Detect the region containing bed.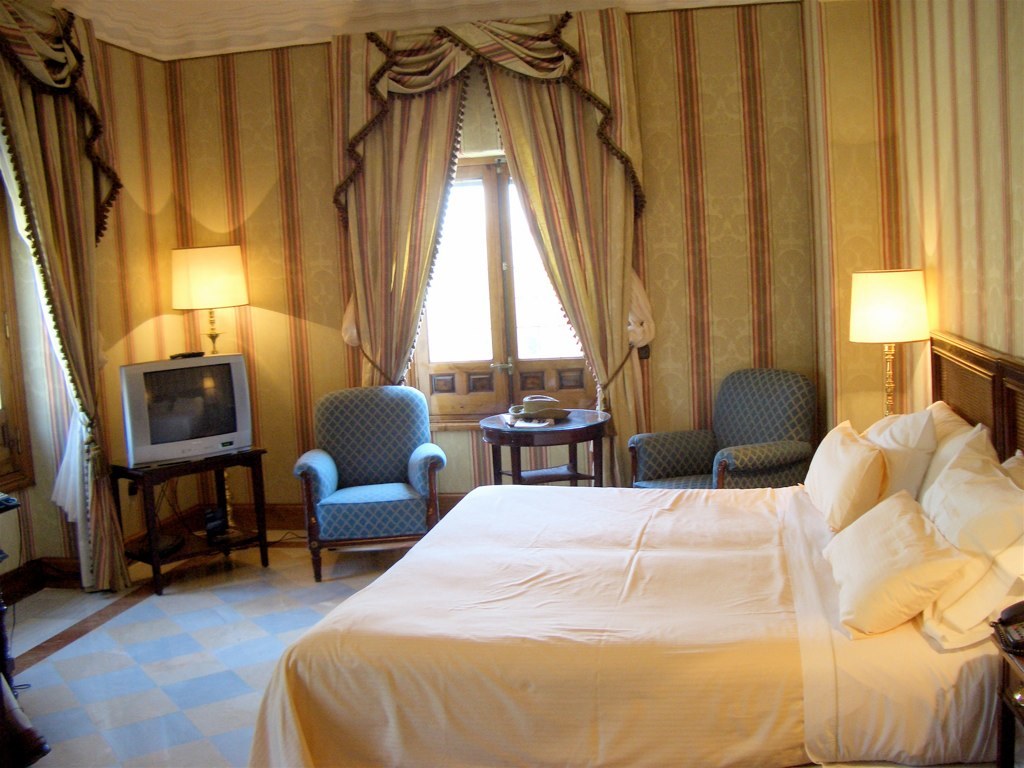
box=[265, 412, 974, 756].
